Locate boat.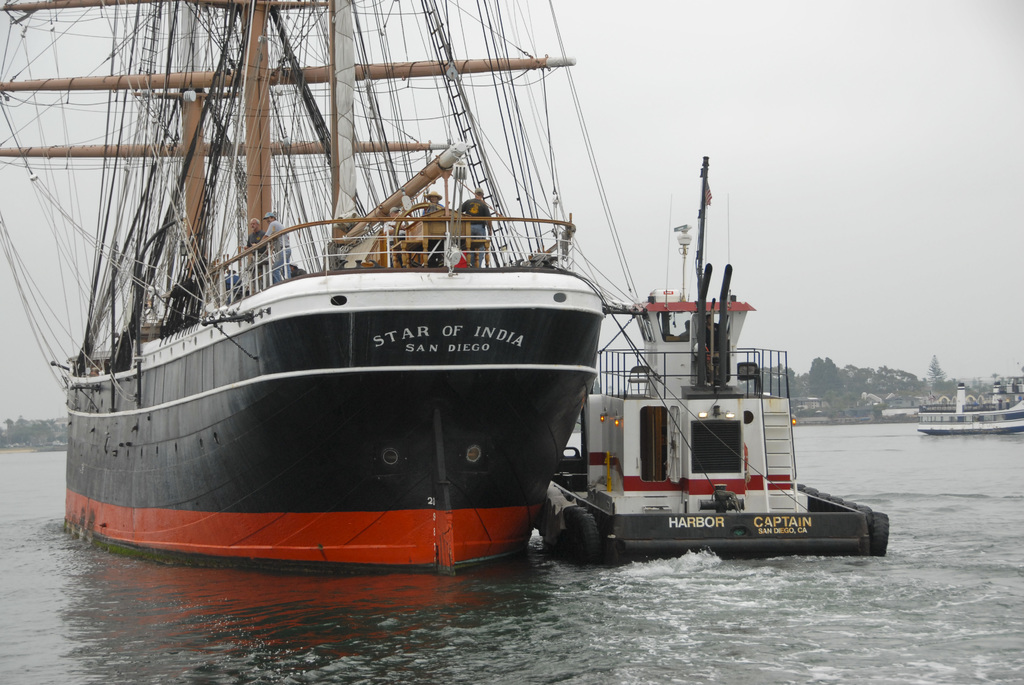
Bounding box: detection(551, 159, 902, 562).
